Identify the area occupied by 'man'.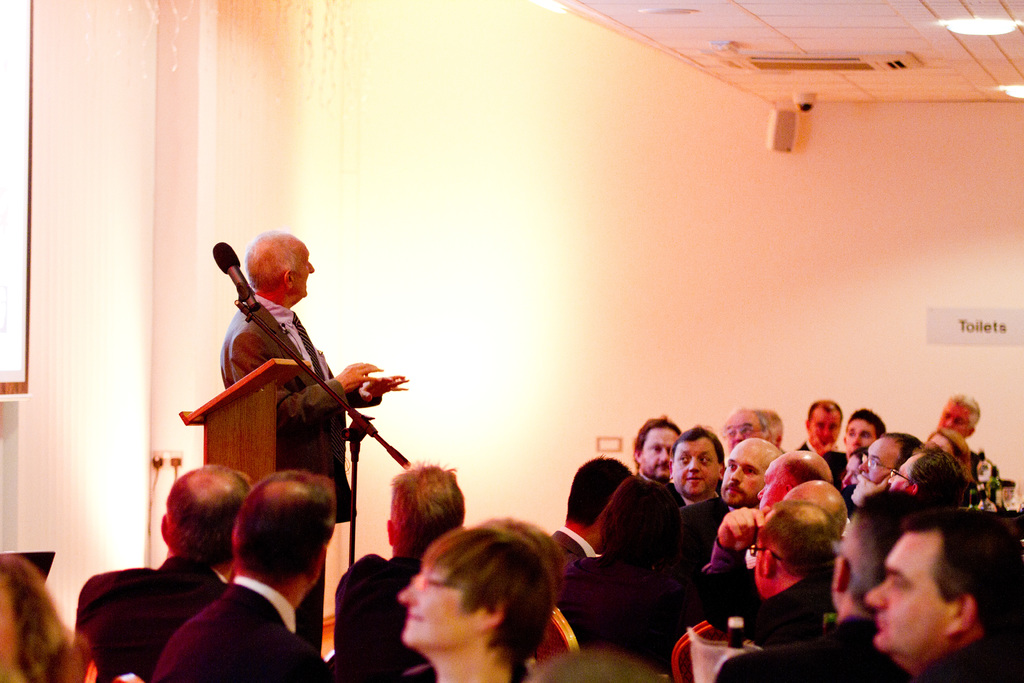
Area: select_region(721, 441, 835, 582).
